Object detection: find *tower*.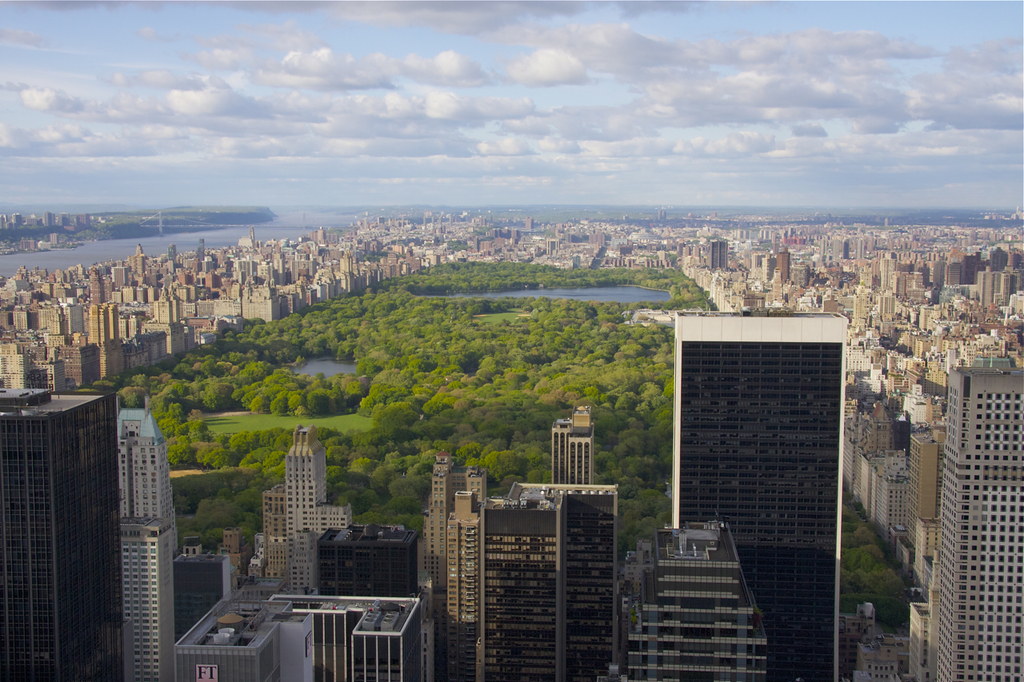
257,477,287,584.
